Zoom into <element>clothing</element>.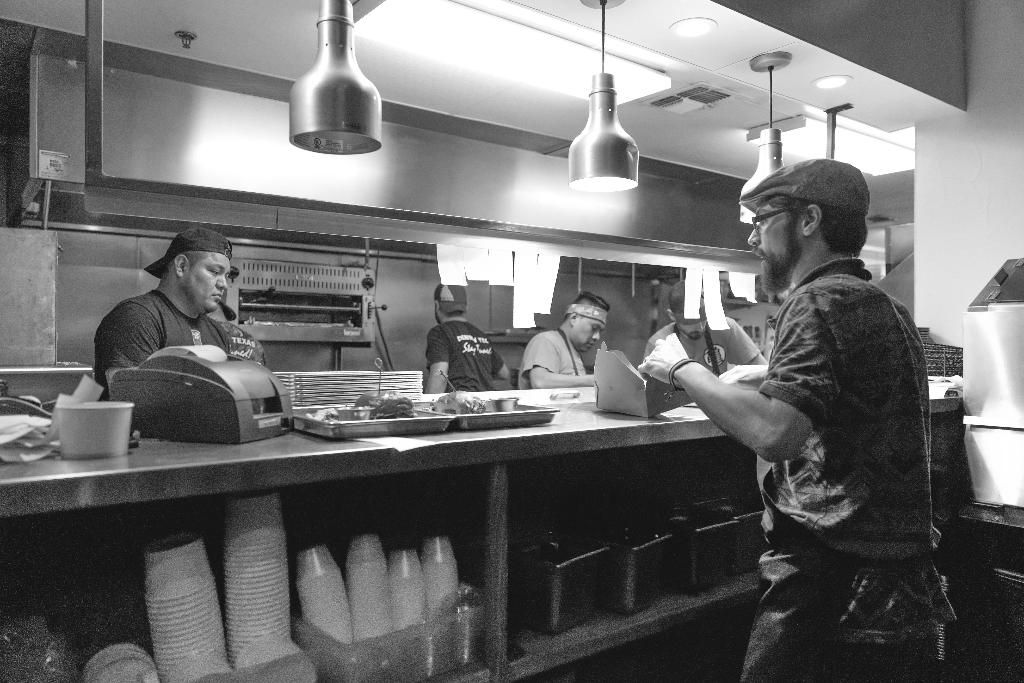
Zoom target: (left=640, top=315, right=755, bottom=378).
